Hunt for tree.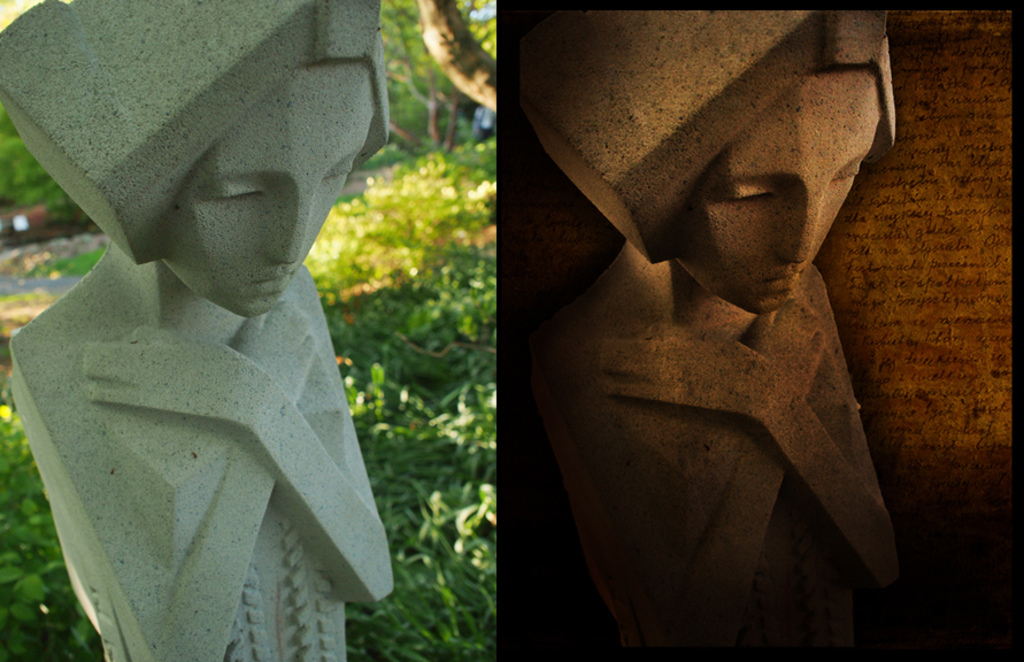
Hunted down at <bbox>0, 0, 498, 661</bbox>.
